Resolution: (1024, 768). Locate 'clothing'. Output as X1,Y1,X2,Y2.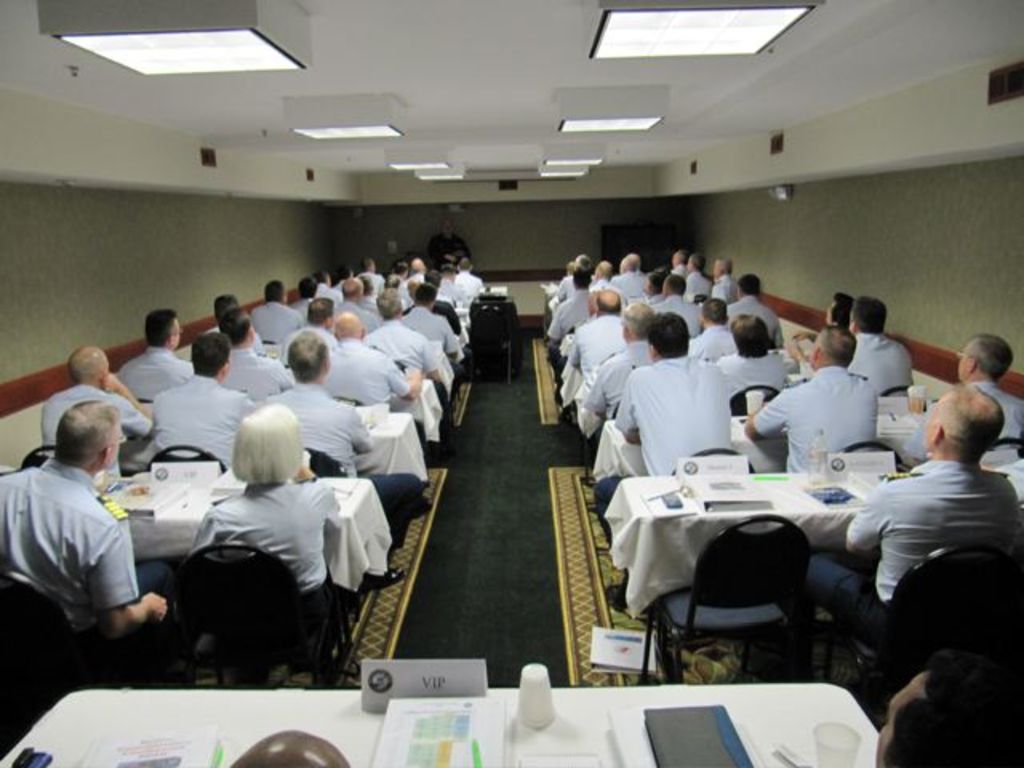
192,477,349,630.
